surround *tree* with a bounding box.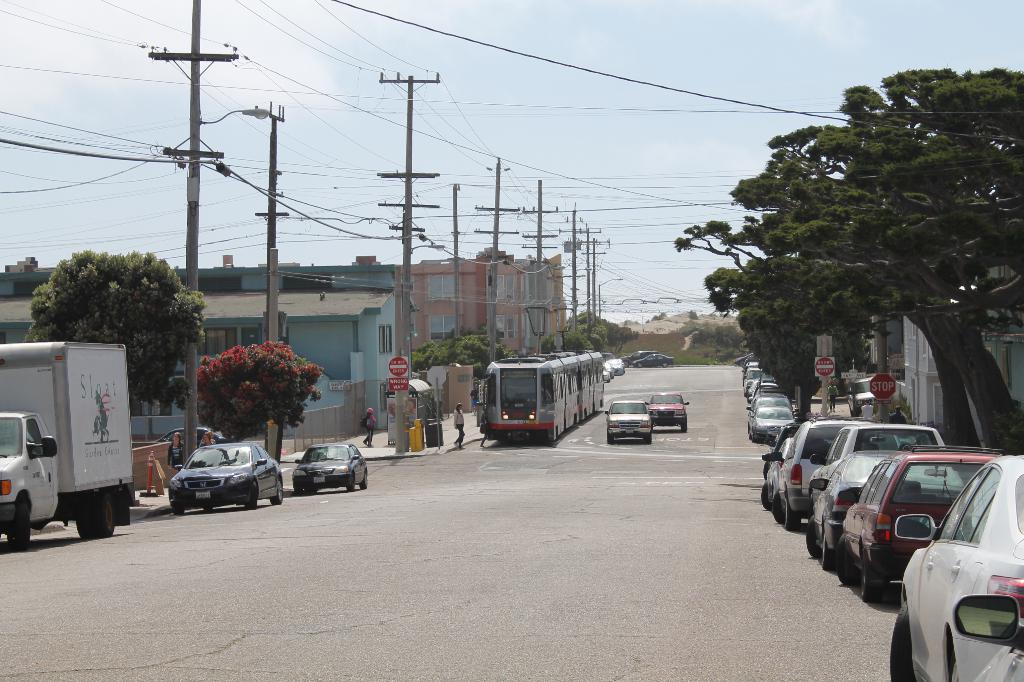
left=553, top=306, right=622, bottom=367.
